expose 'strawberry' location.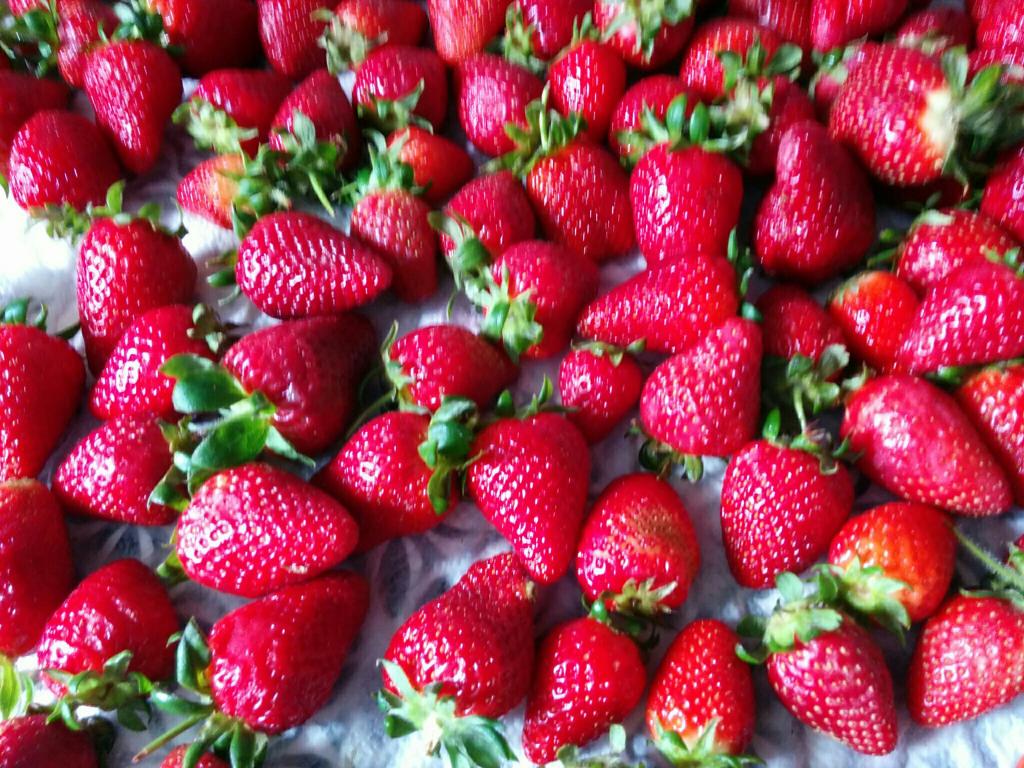
Exposed at 824:500:959:641.
